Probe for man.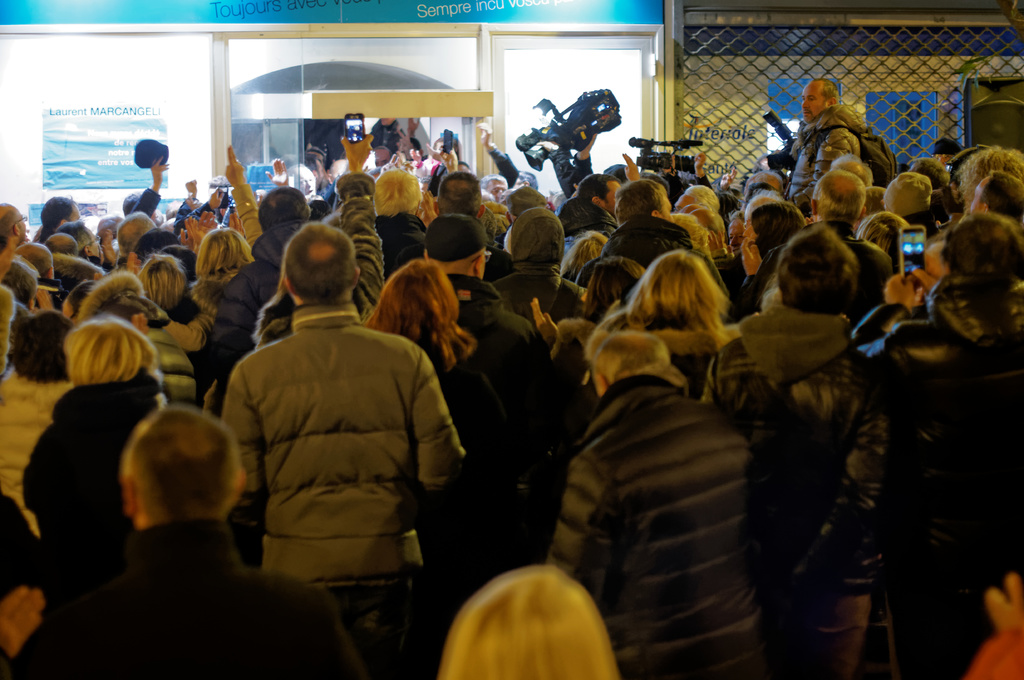
Probe result: (x1=783, y1=74, x2=895, y2=212).
